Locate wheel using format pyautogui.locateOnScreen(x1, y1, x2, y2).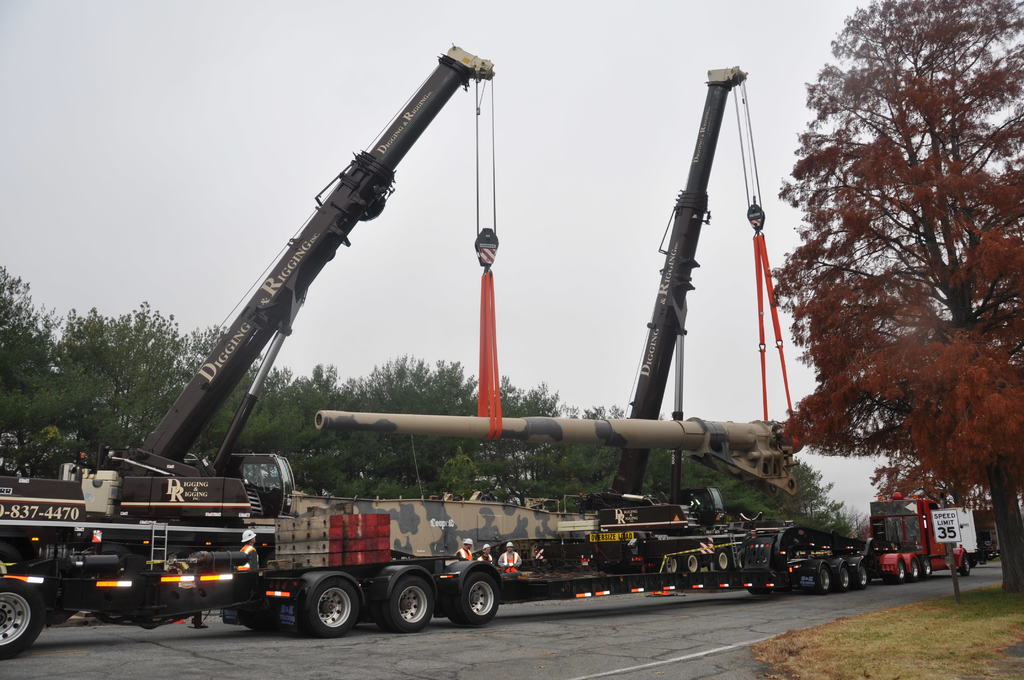
pyautogui.locateOnScreen(819, 569, 829, 592).
